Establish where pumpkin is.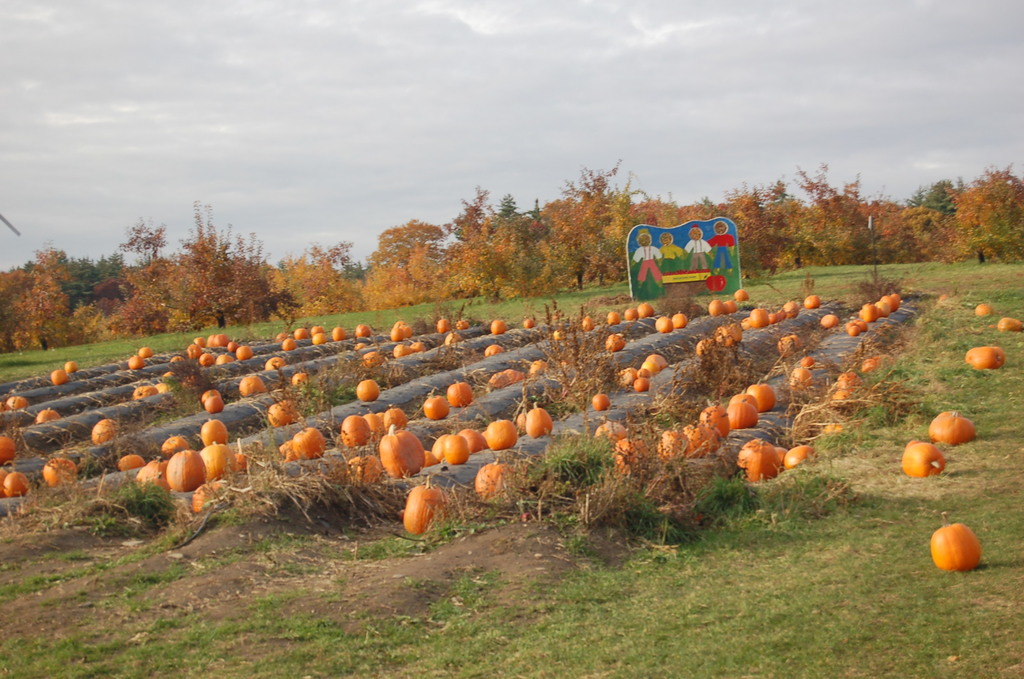
Established at <box>357,323,378,340</box>.
